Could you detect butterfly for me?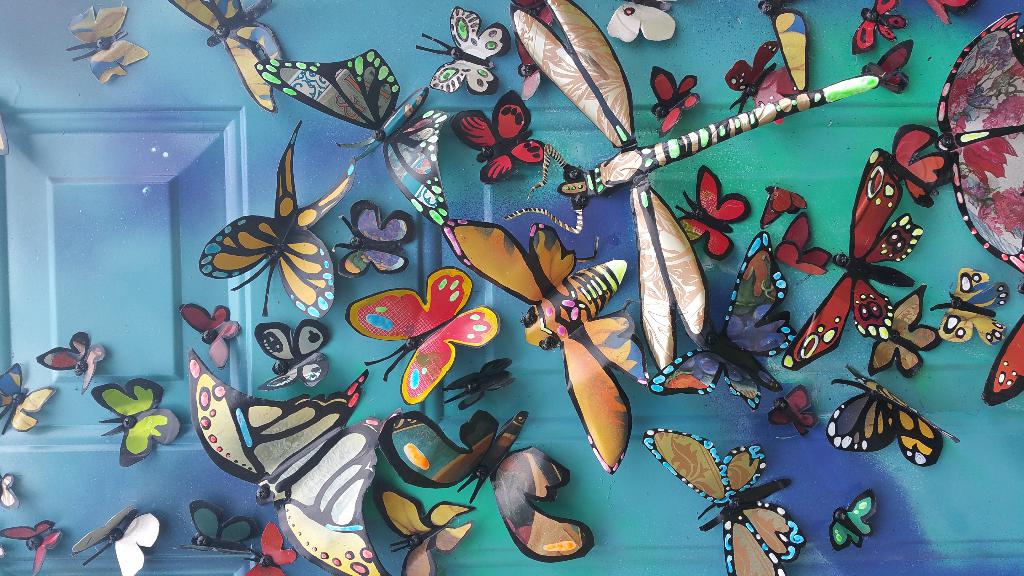
Detection result: 872:127:951:202.
